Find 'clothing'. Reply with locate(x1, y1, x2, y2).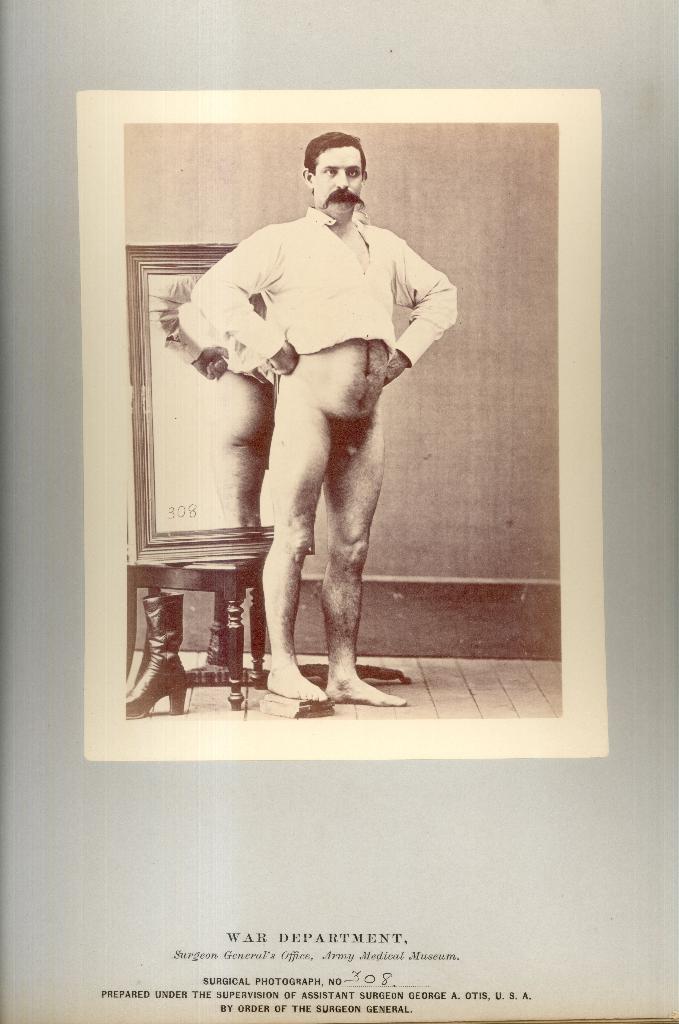
locate(187, 209, 456, 365).
